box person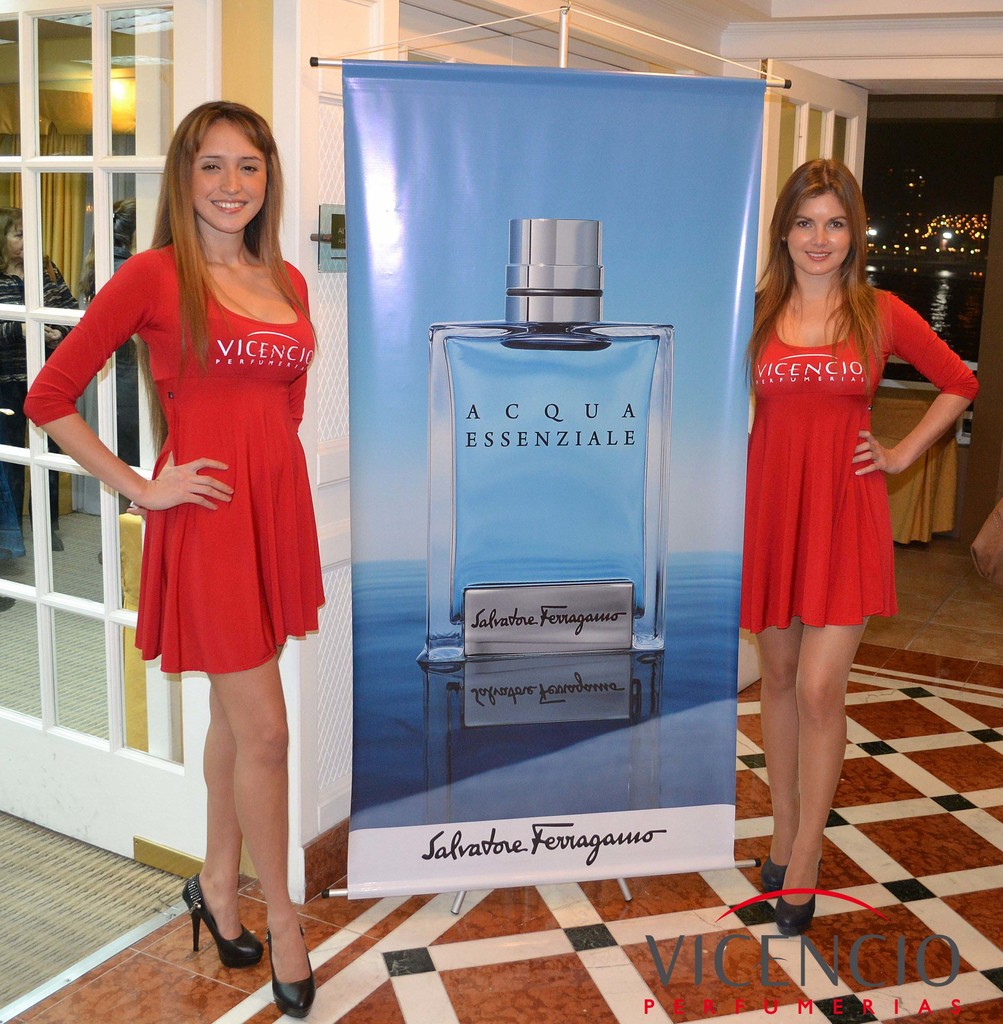
(left=740, top=157, right=981, bottom=939)
